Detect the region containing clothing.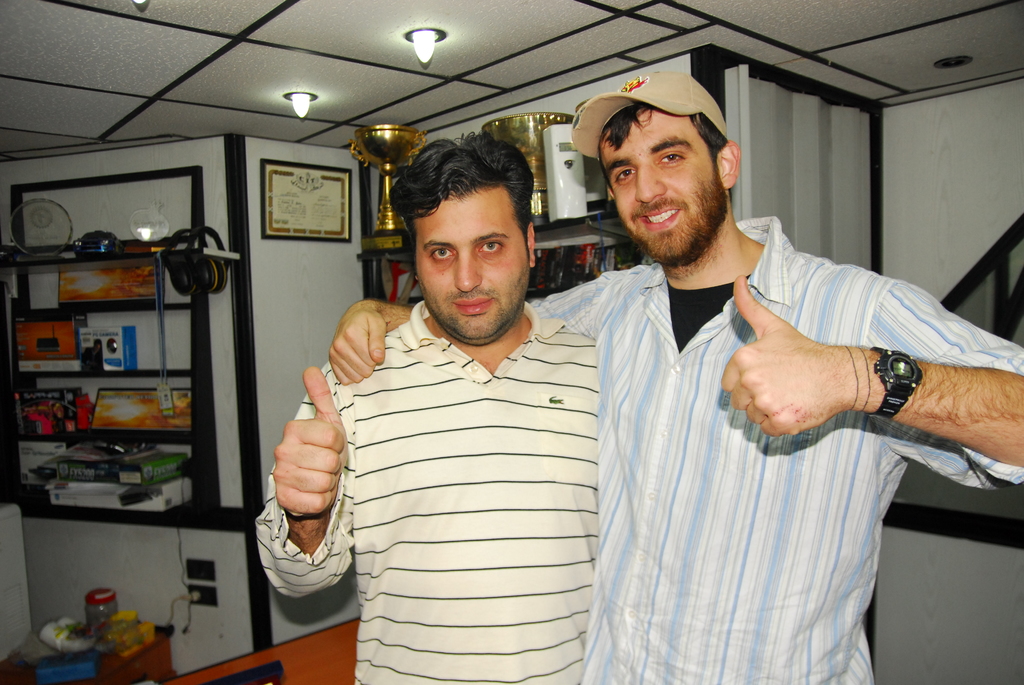
296 255 623 684.
